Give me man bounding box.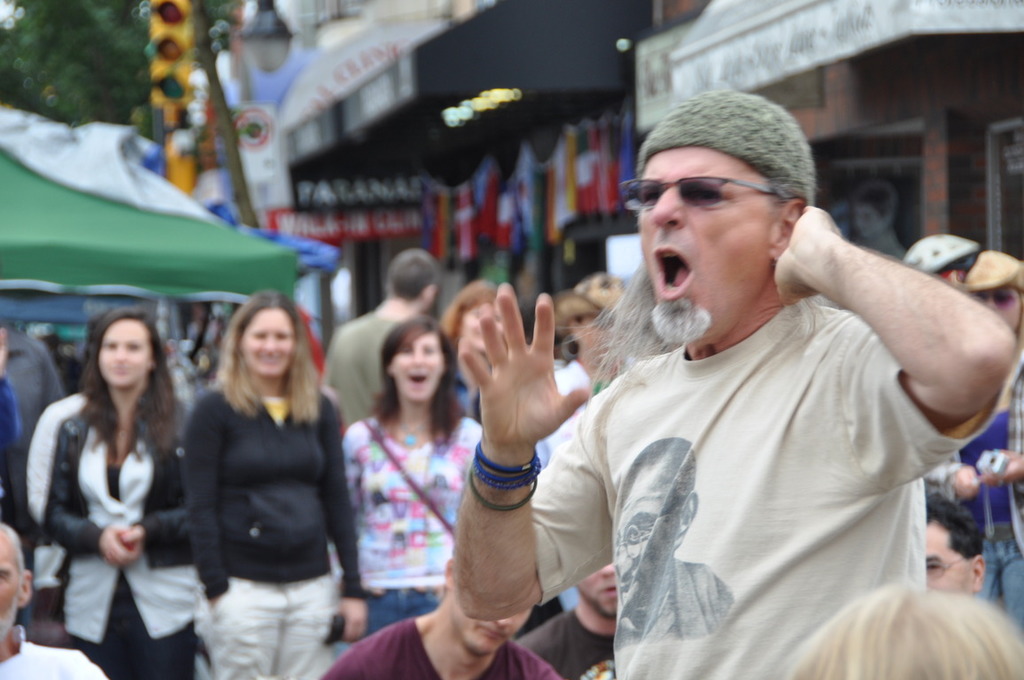
locate(539, 271, 629, 475).
